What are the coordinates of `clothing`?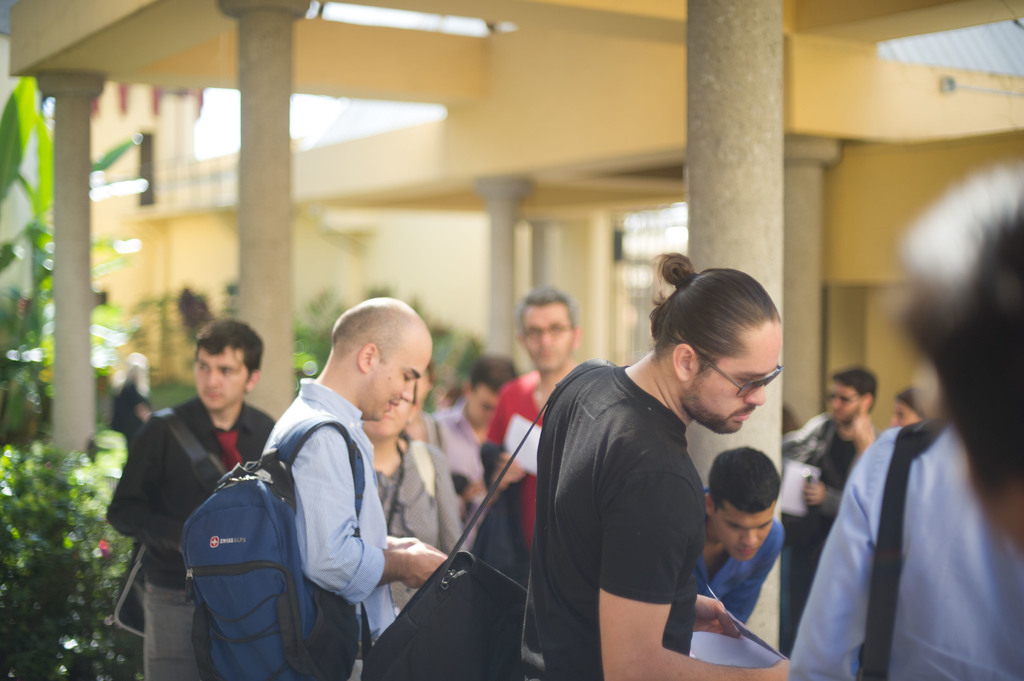
region(692, 483, 794, 623).
